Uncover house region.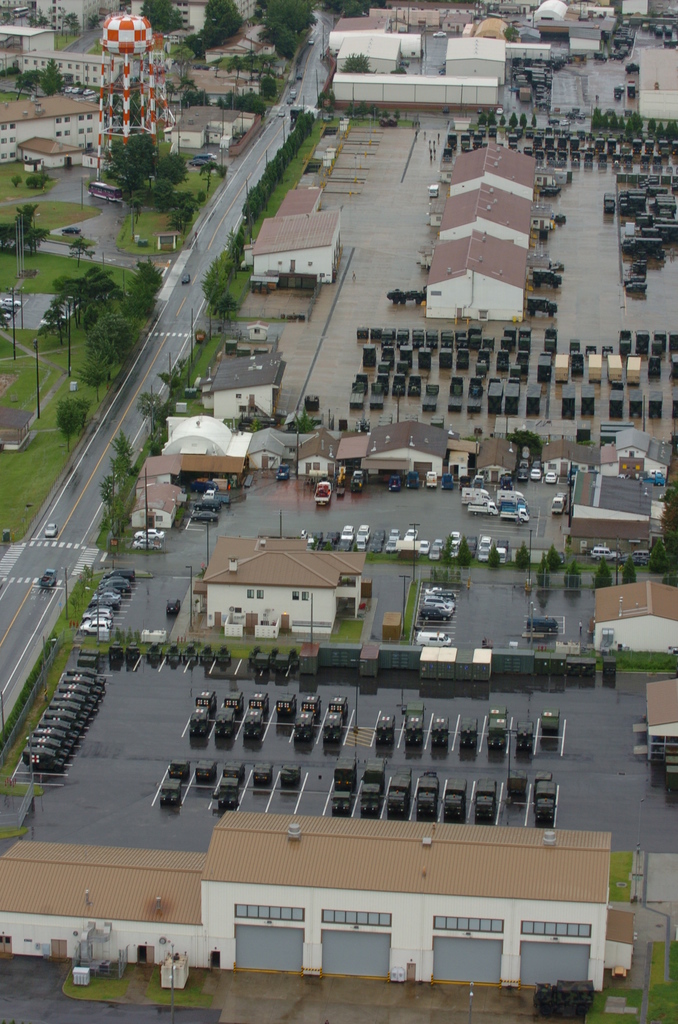
Uncovered: detection(338, 409, 471, 479).
